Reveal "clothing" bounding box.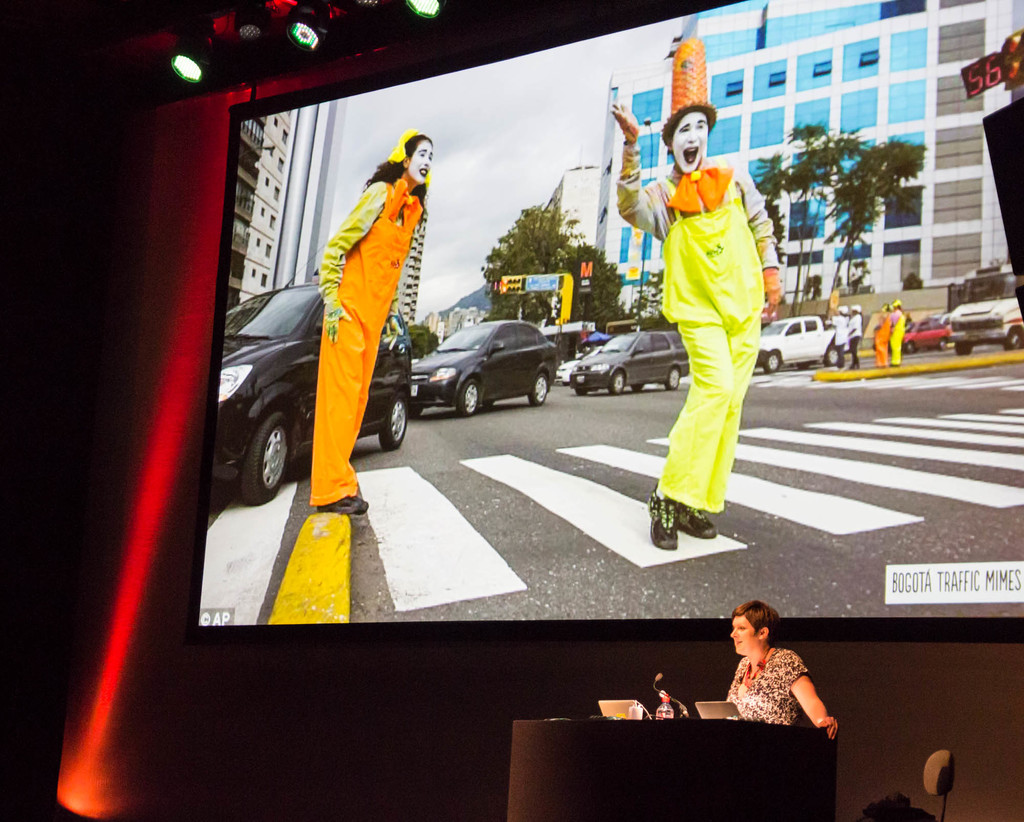
Revealed: pyautogui.locateOnScreen(895, 307, 902, 365).
